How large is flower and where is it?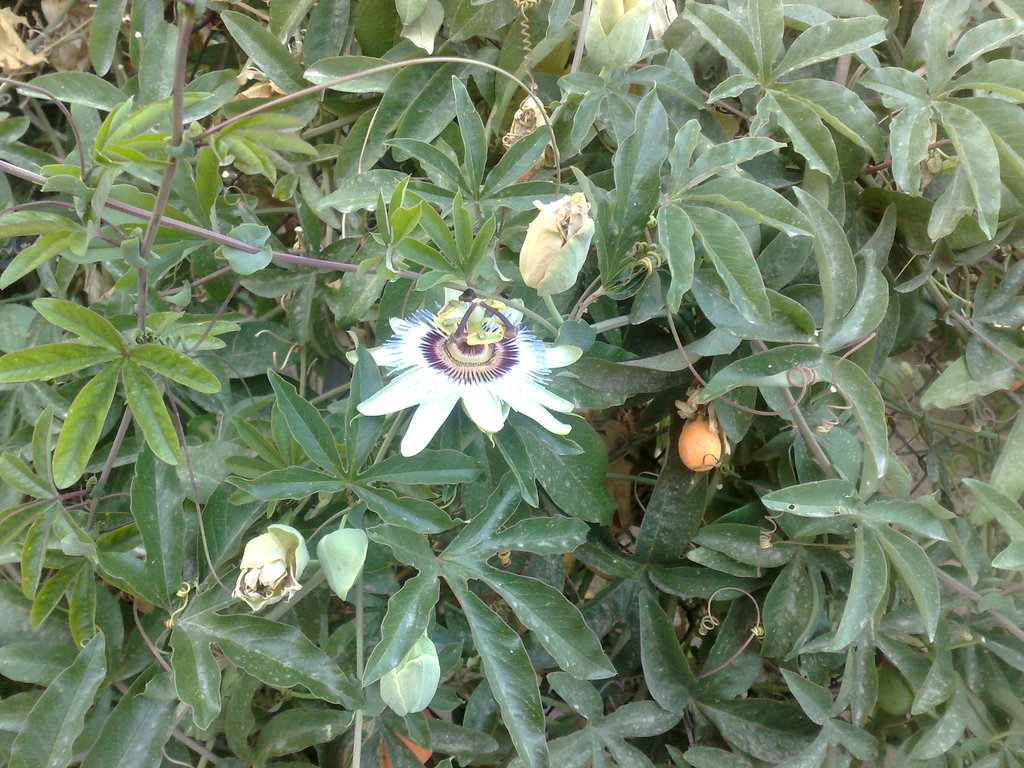
Bounding box: [593, 0, 684, 48].
